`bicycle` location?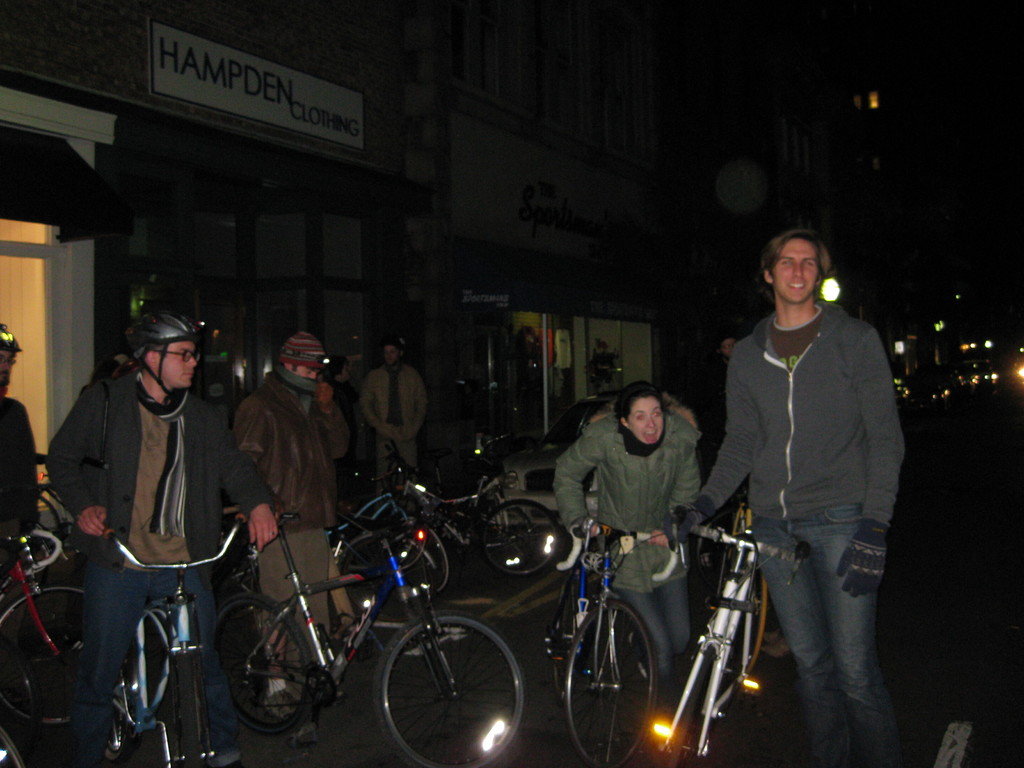
(211, 509, 531, 767)
